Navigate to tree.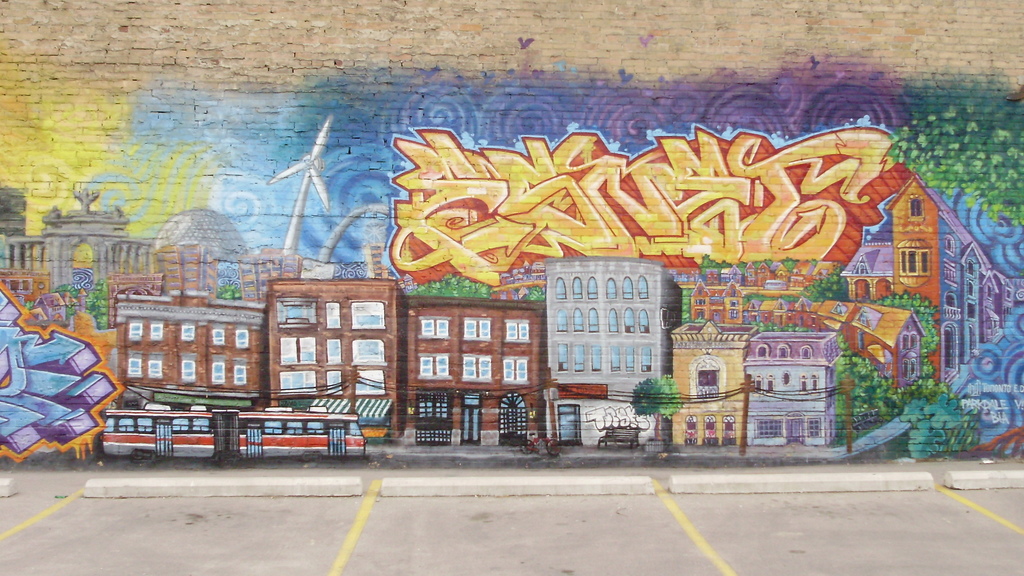
Navigation target: rect(216, 283, 243, 300).
